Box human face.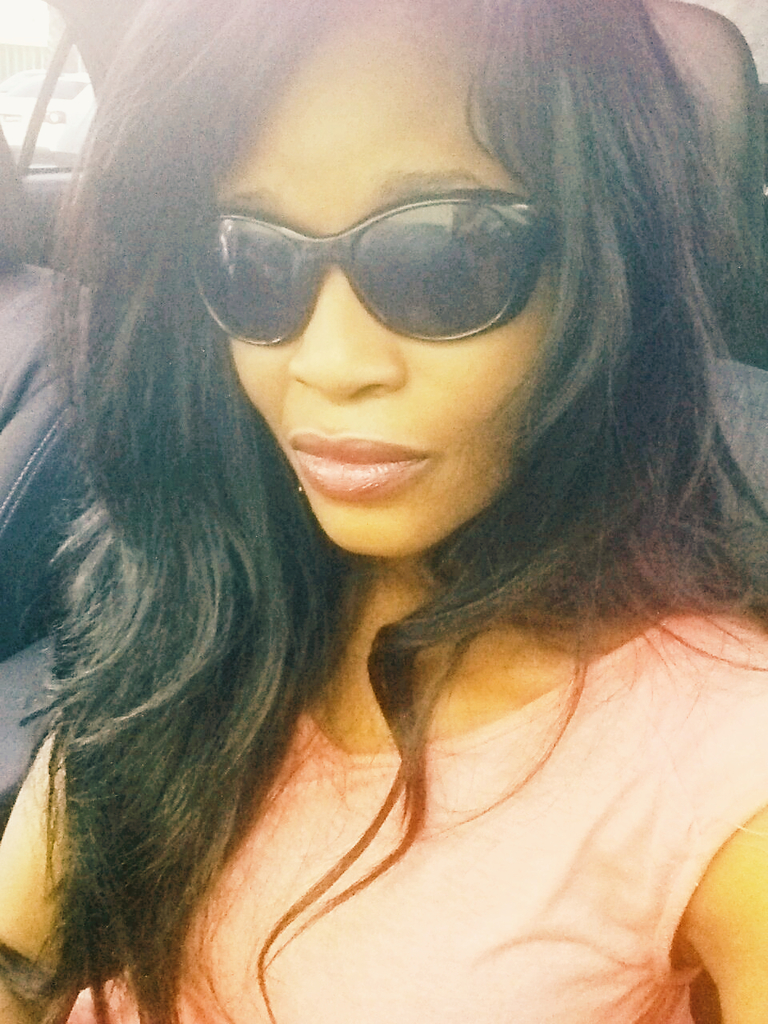
<box>206,11,567,552</box>.
